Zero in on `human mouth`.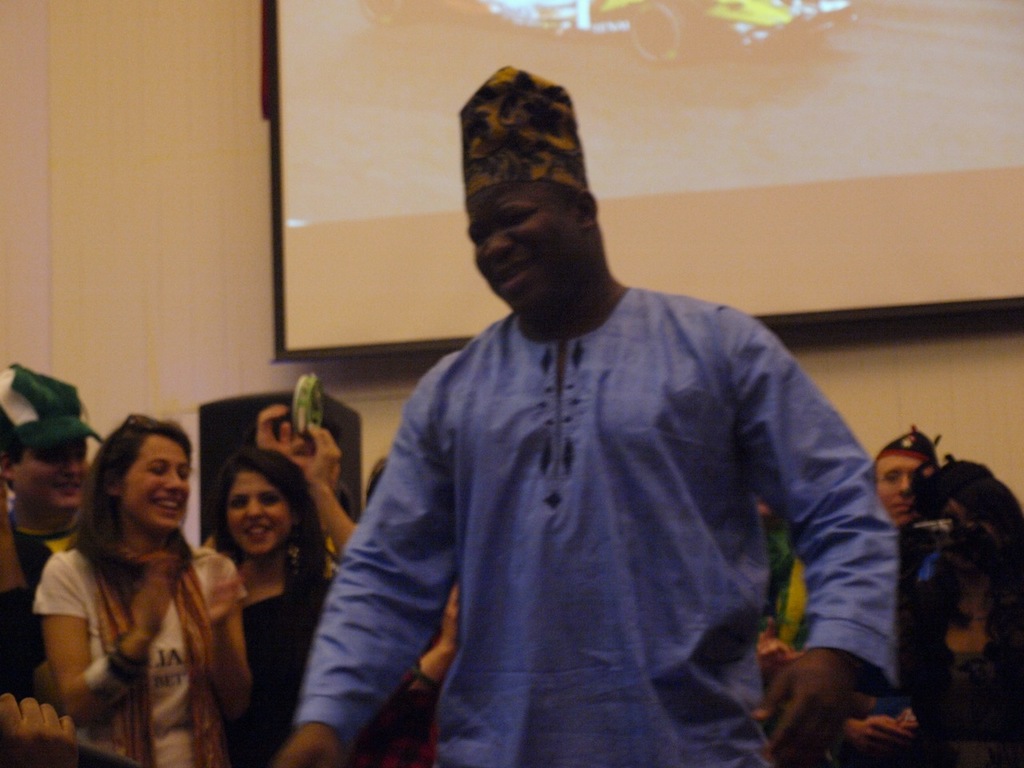
Zeroed in: [893,501,909,517].
